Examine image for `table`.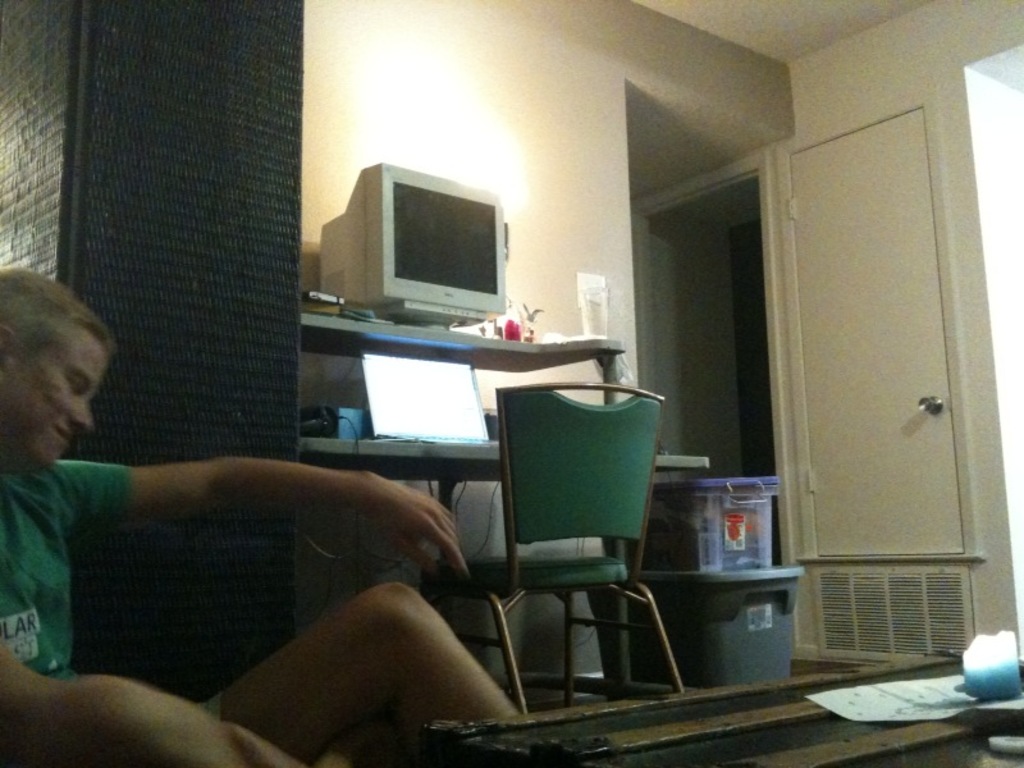
Examination result: pyautogui.locateOnScreen(298, 307, 686, 704).
